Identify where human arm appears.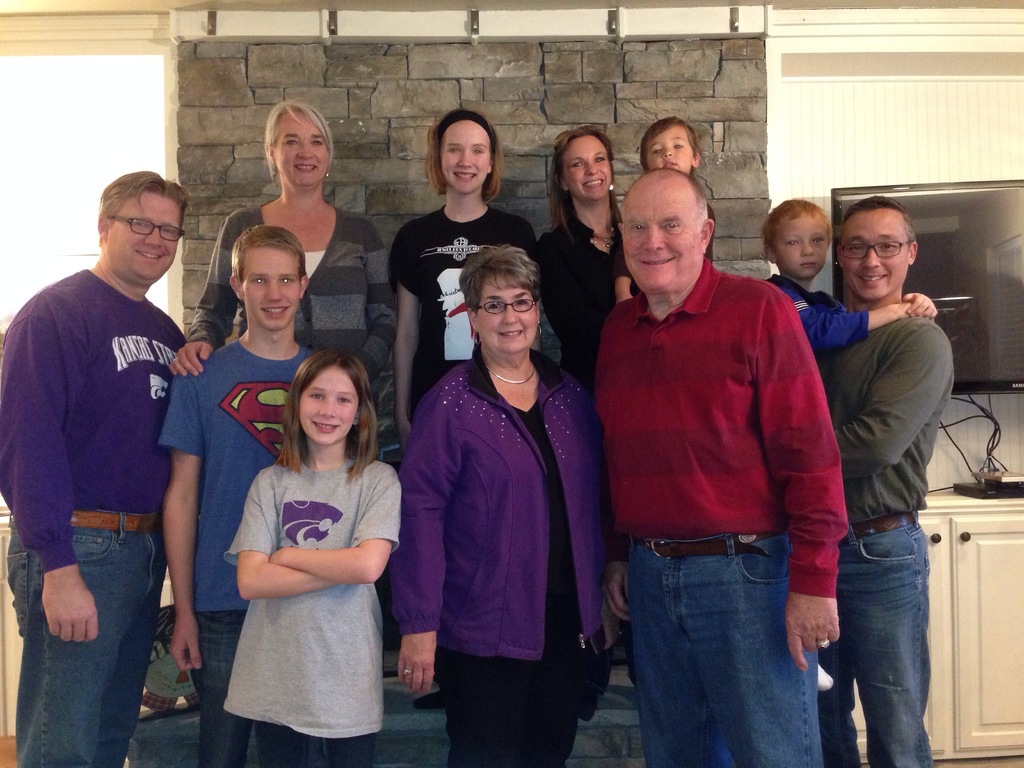
Appears at {"left": 0, "top": 316, "right": 102, "bottom": 641}.
